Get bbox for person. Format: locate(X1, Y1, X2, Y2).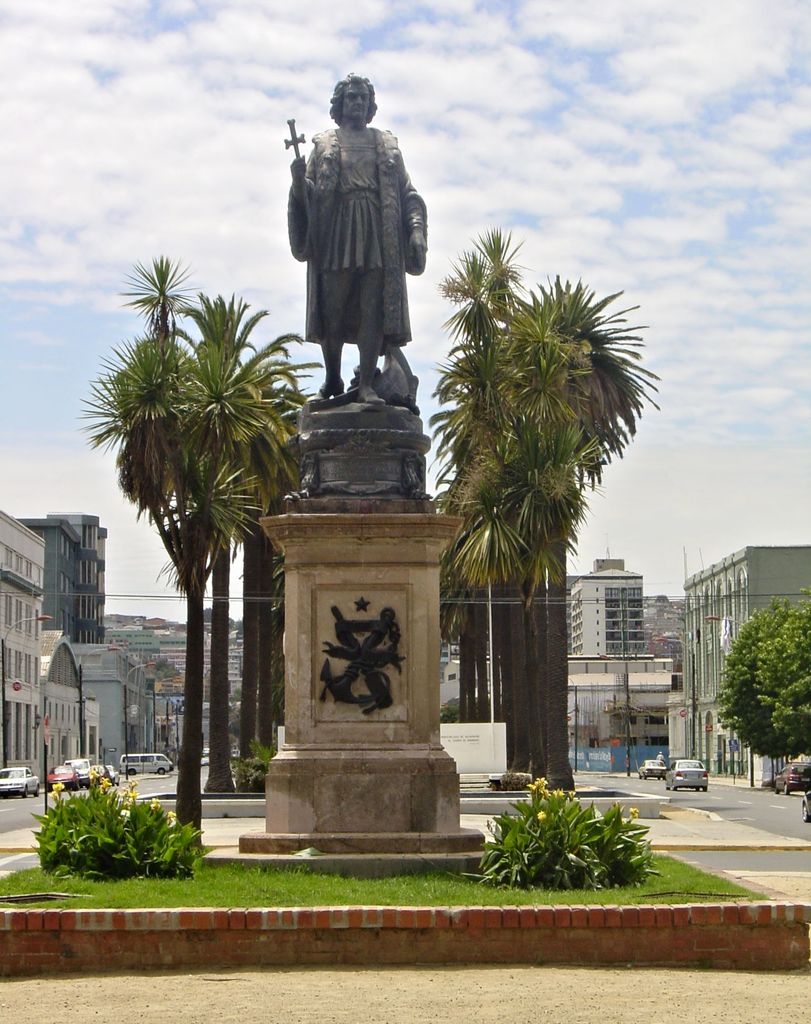
locate(276, 49, 432, 419).
